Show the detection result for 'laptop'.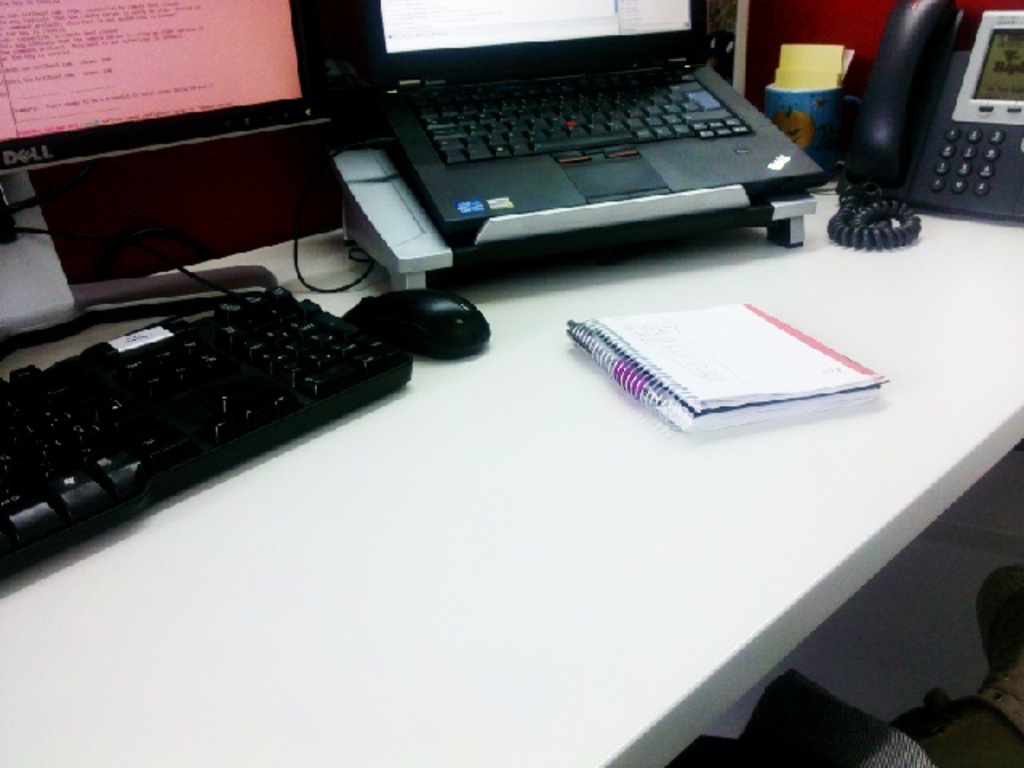
338:0:838:258.
